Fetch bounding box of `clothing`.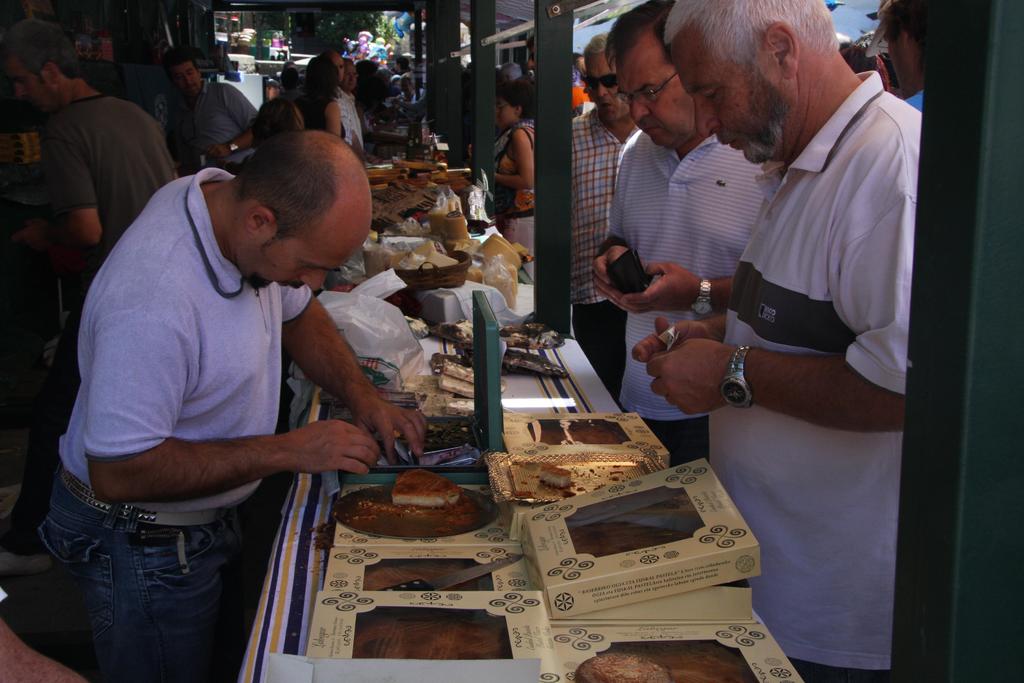
Bbox: {"x1": 566, "y1": 109, "x2": 637, "y2": 391}.
